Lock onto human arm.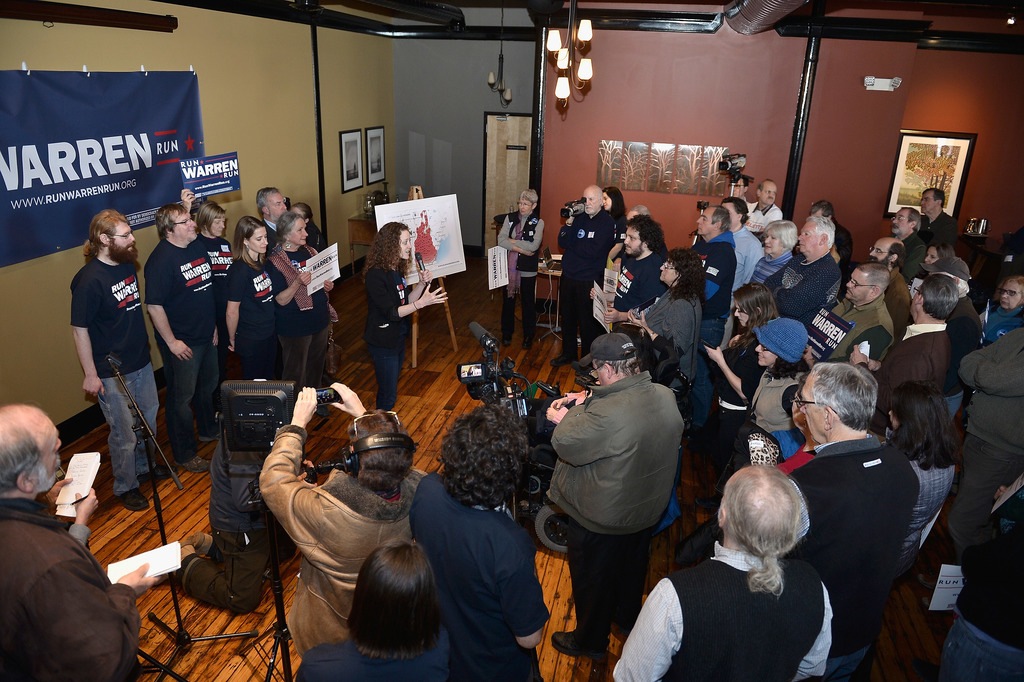
Locked: {"left": 738, "top": 245, "right": 763, "bottom": 286}.
